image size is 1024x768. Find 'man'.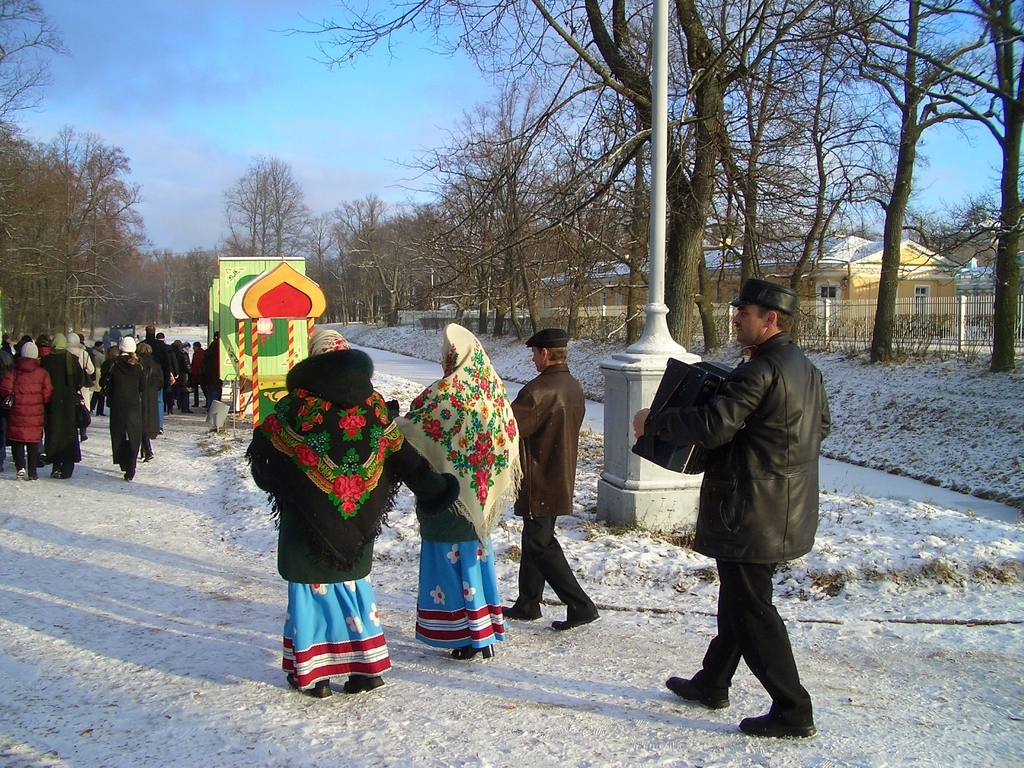
66/332/93/410.
